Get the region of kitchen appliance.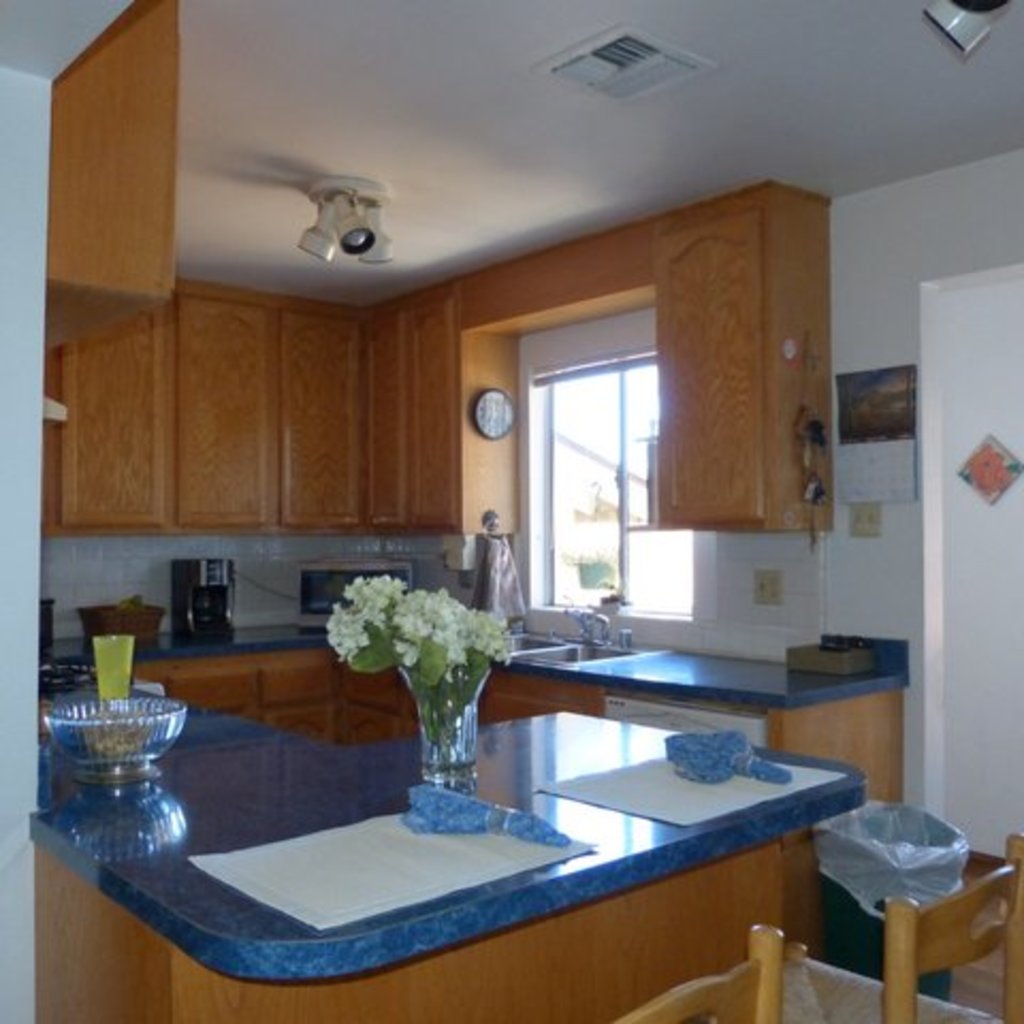
(left=294, top=553, right=412, bottom=621).
